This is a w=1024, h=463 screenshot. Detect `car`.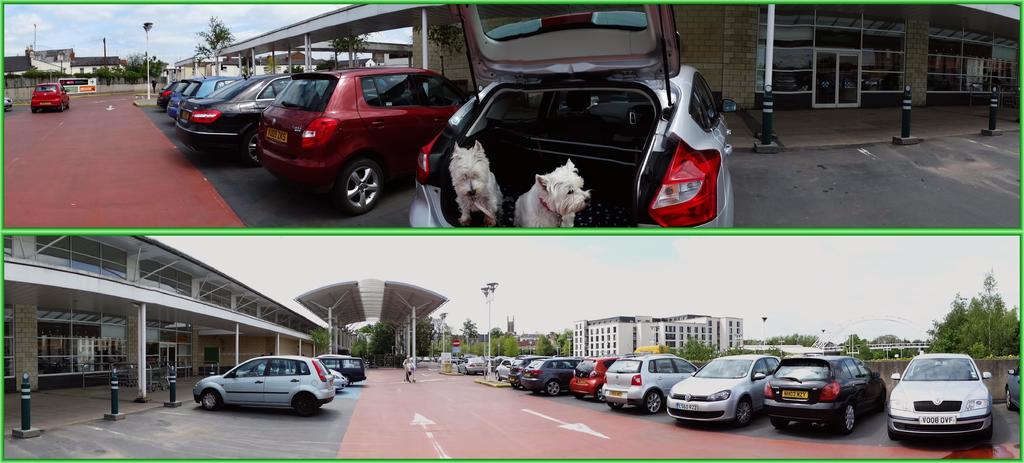
159, 74, 177, 108.
